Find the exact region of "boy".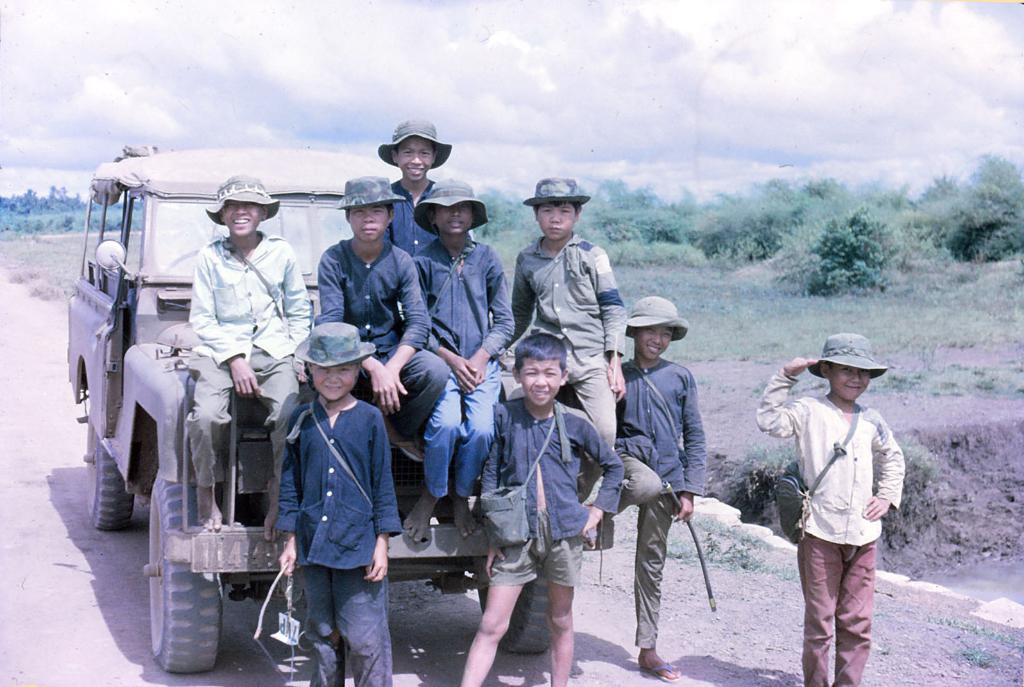
Exact region: bbox=[373, 111, 460, 304].
